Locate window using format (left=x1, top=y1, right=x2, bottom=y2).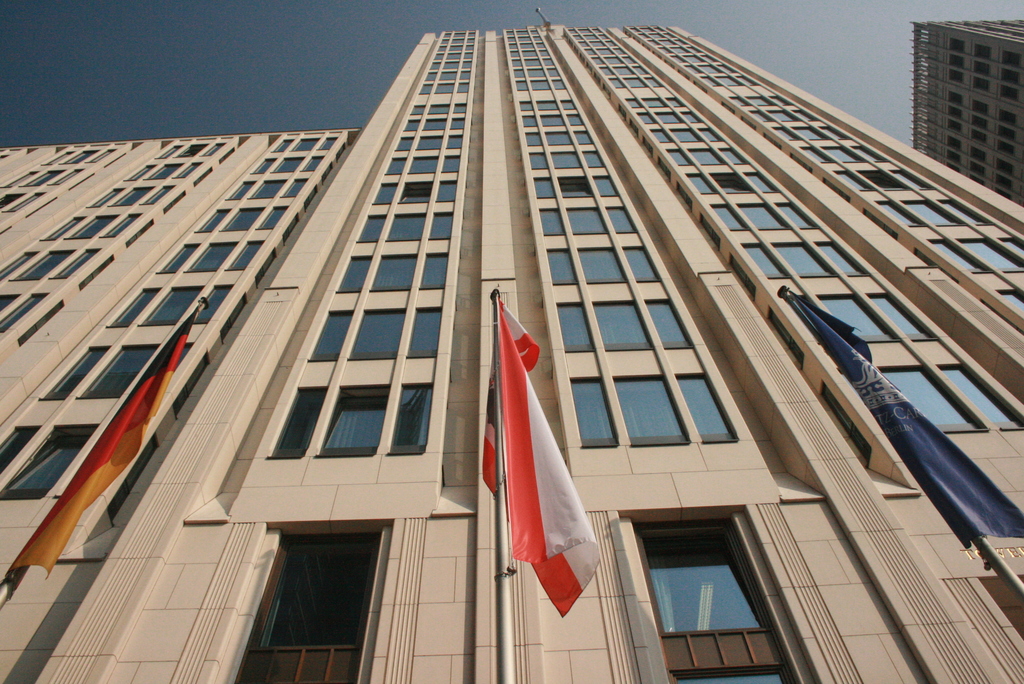
(left=439, top=153, right=464, bottom=178).
